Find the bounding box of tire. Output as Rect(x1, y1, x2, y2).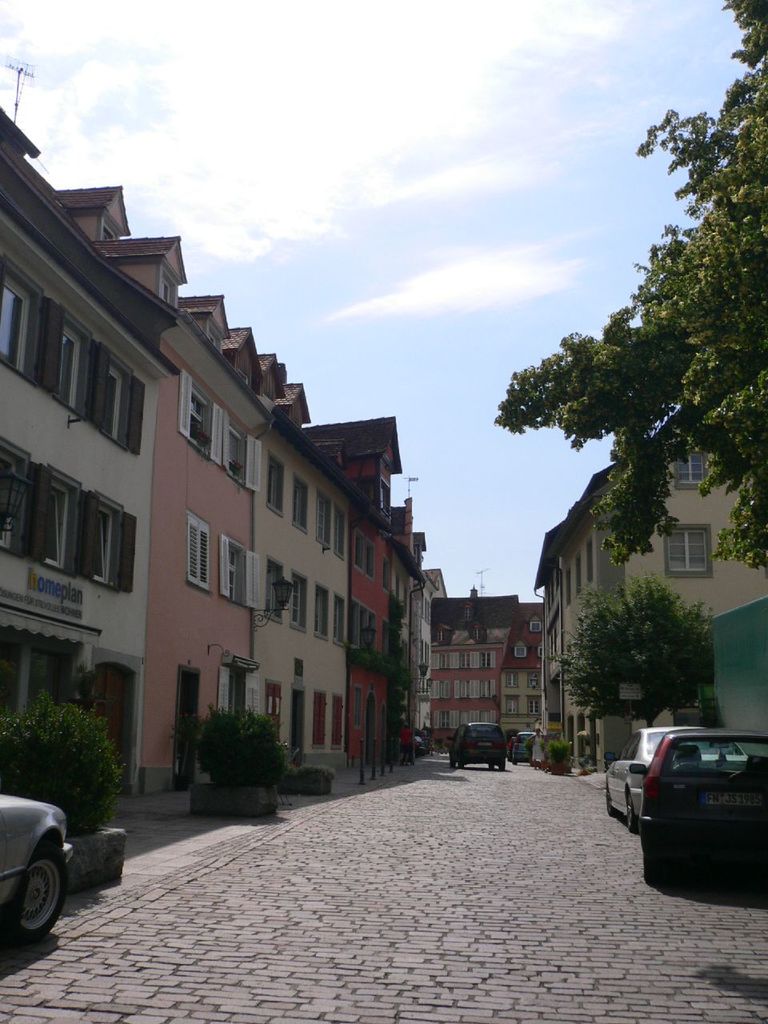
Rect(627, 793, 641, 832).
